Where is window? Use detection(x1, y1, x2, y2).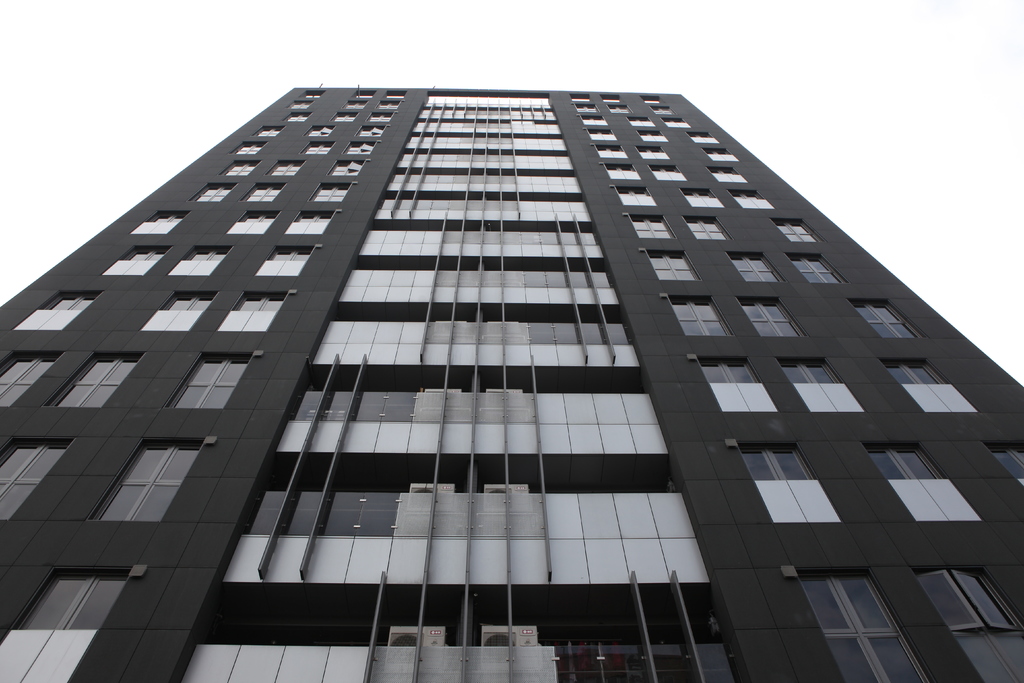
detection(784, 357, 871, 414).
